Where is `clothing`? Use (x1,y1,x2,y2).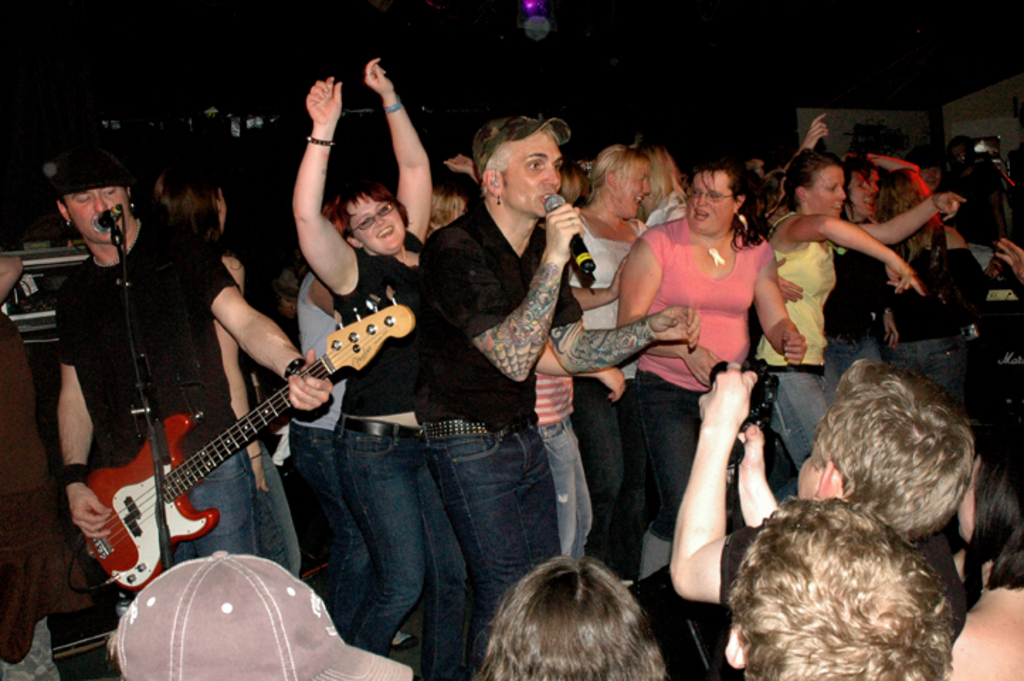
(634,217,770,386).
